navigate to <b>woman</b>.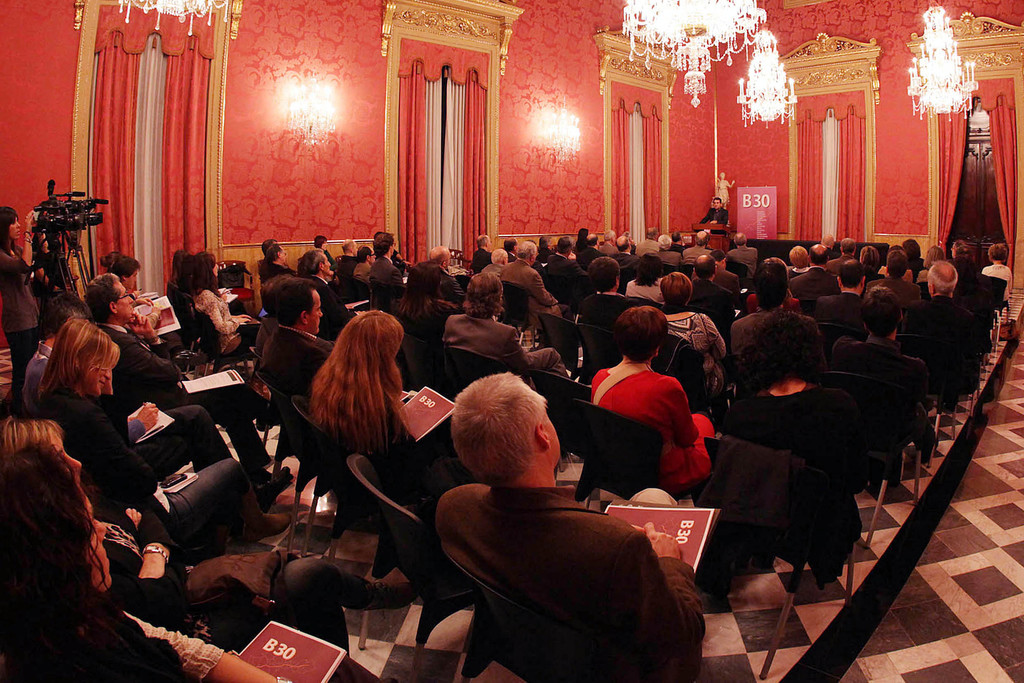
Navigation target: (left=576, top=227, right=588, bottom=253).
